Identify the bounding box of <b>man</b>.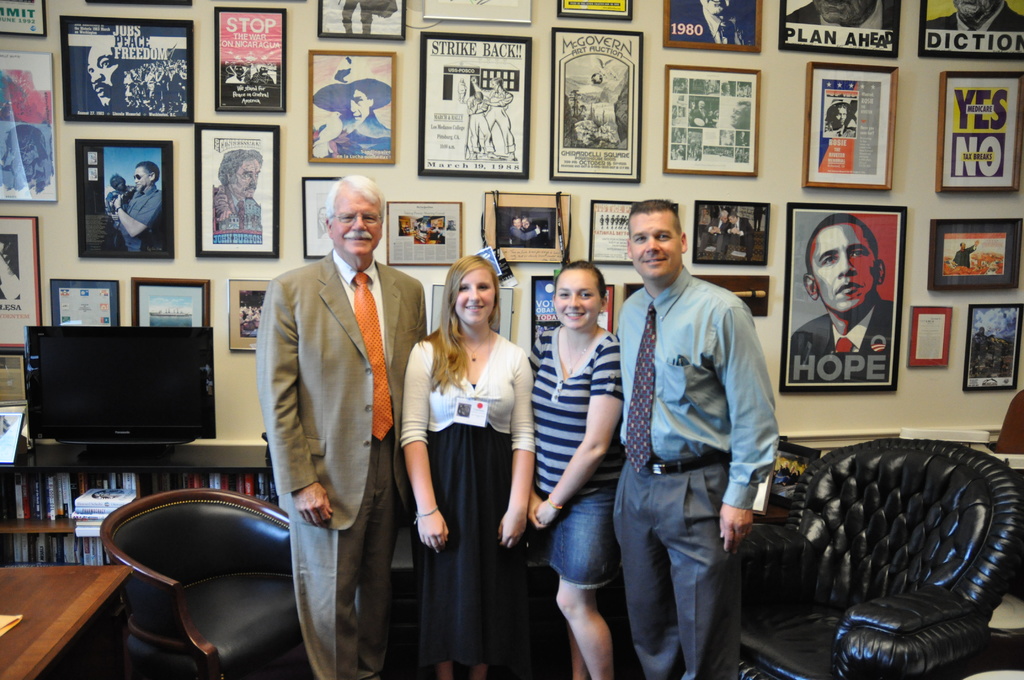
[x1=925, y1=0, x2=1023, y2=29].
